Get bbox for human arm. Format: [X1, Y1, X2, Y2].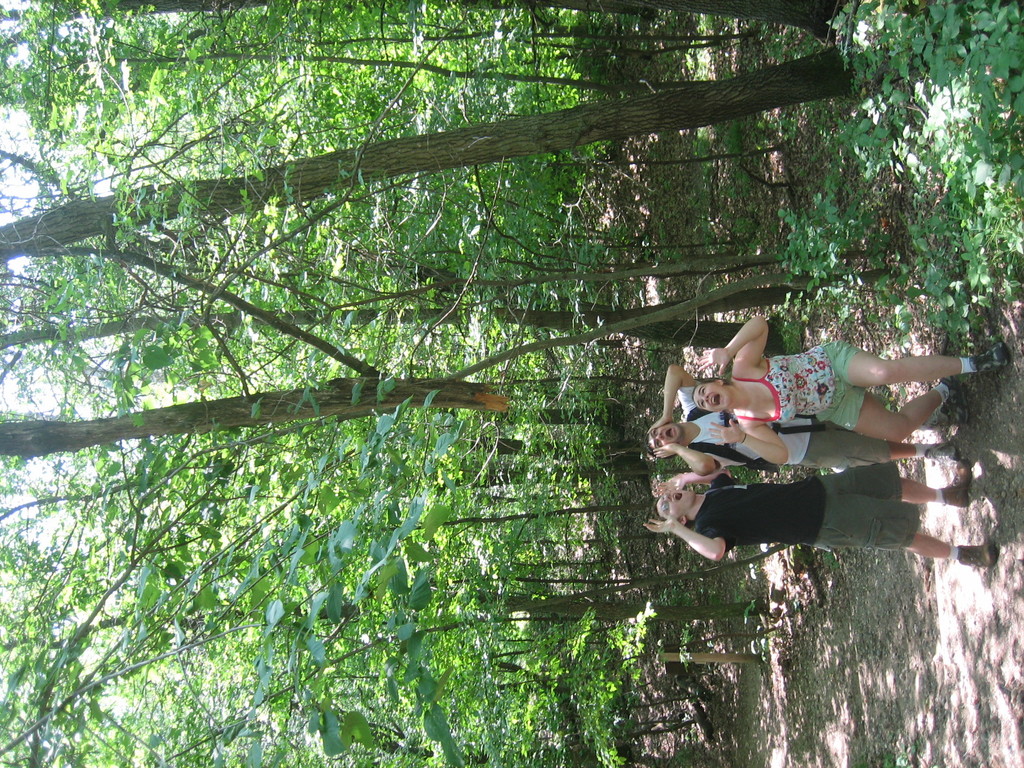
[648, 451, 731, 479].
